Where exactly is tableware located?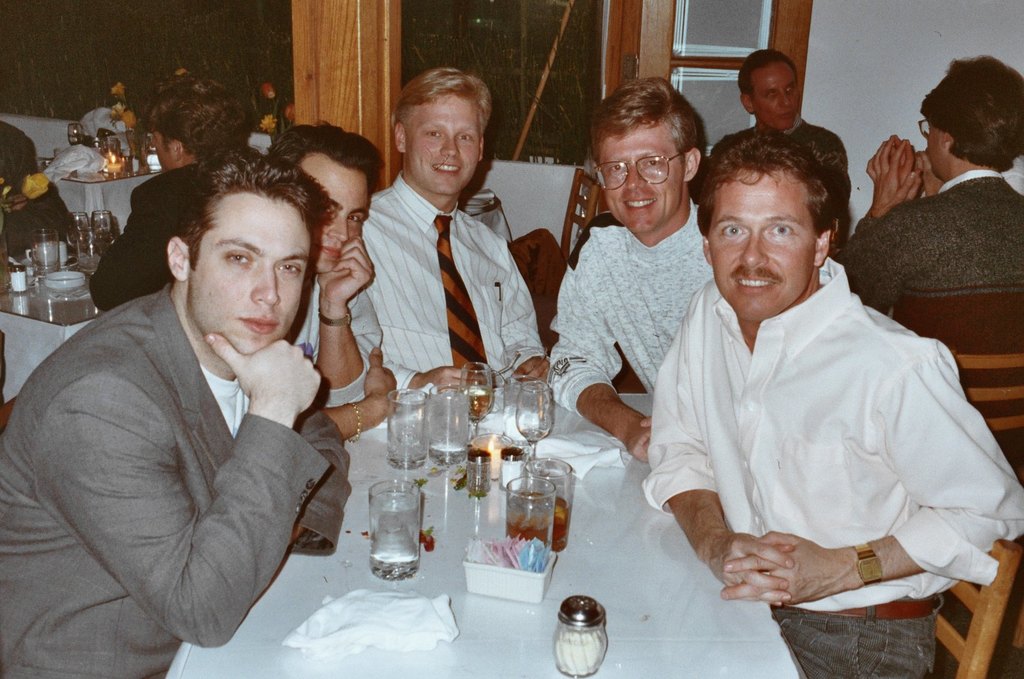
Its bounding box is 551,593,609,678.
